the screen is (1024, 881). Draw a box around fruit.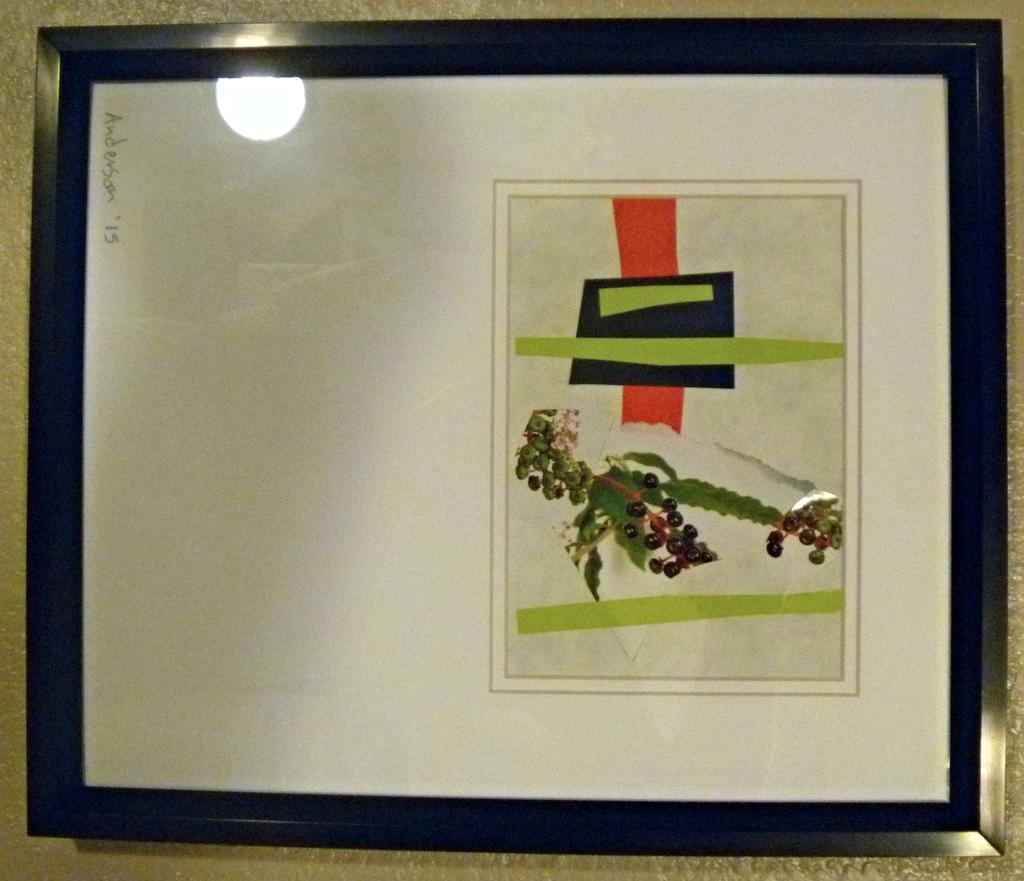
bbox(811, 533, 831, 549).
